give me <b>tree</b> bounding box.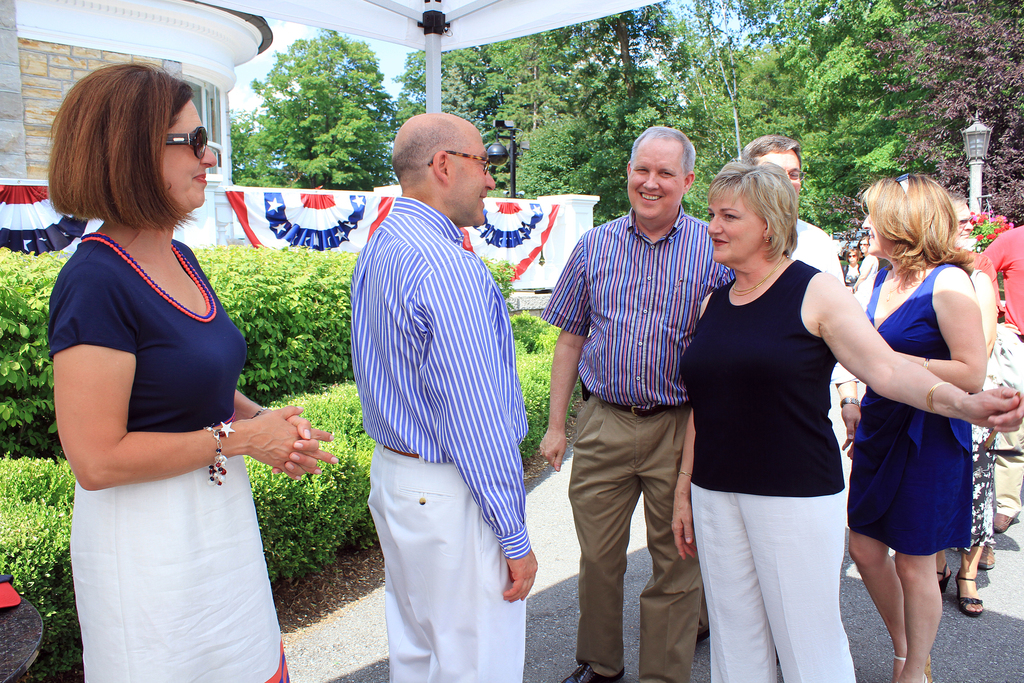
(859, 0, 1023, 233).
